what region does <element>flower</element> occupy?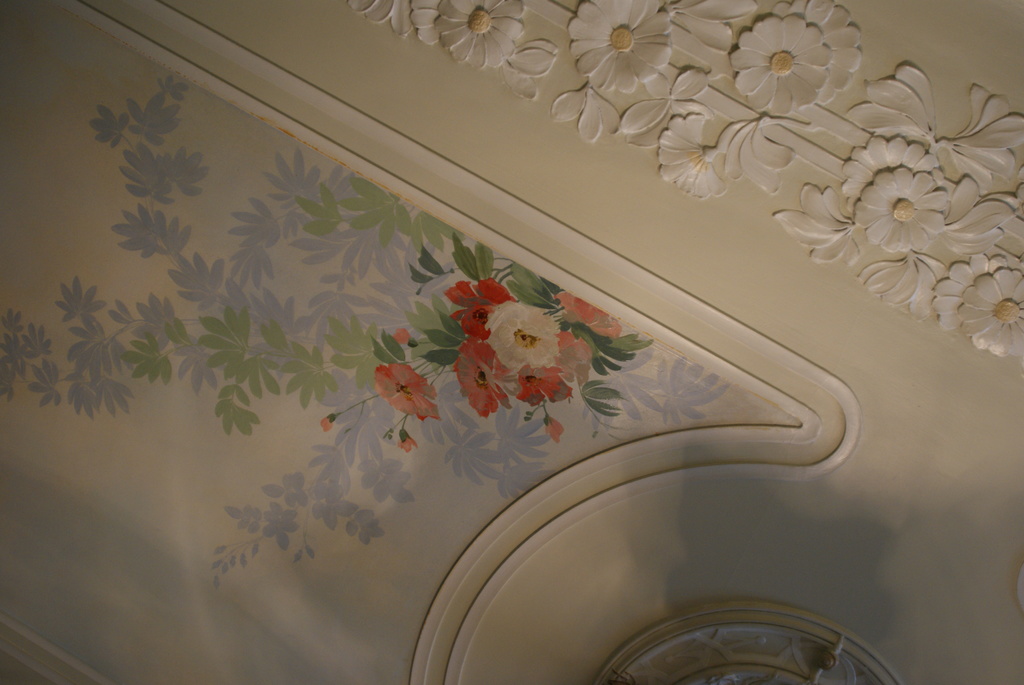
select_region(440, 277, 518, 343).
